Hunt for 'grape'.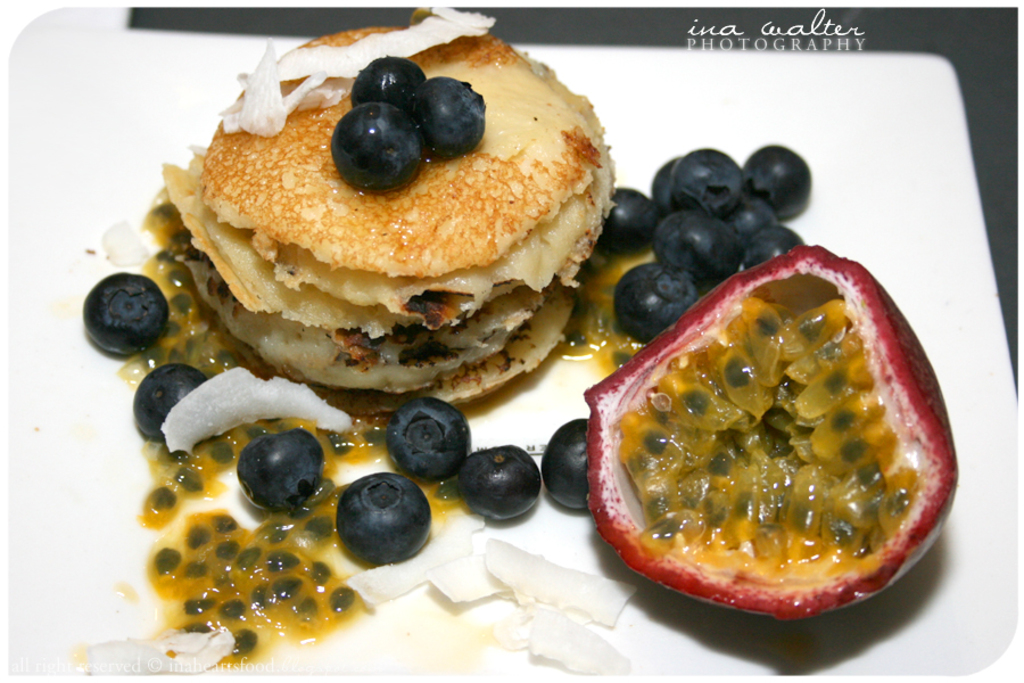
Hunted down at Rect(333, 466, 432, 563).
